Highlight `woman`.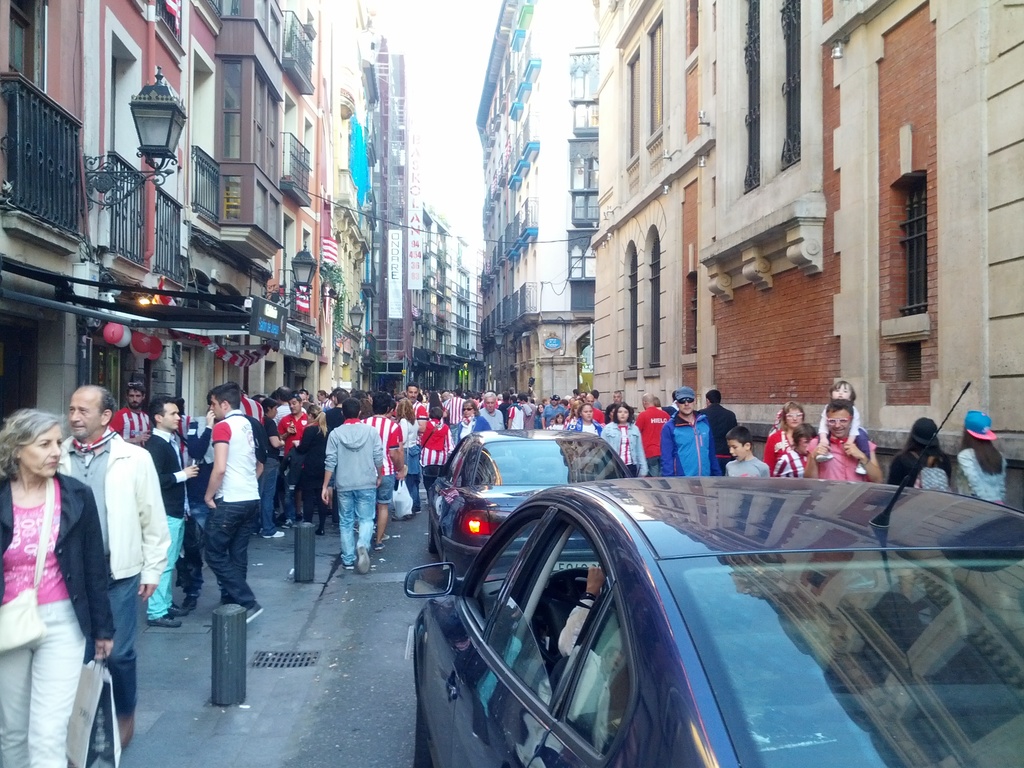
Highlighted region: region(892, 416, 957, 492).
